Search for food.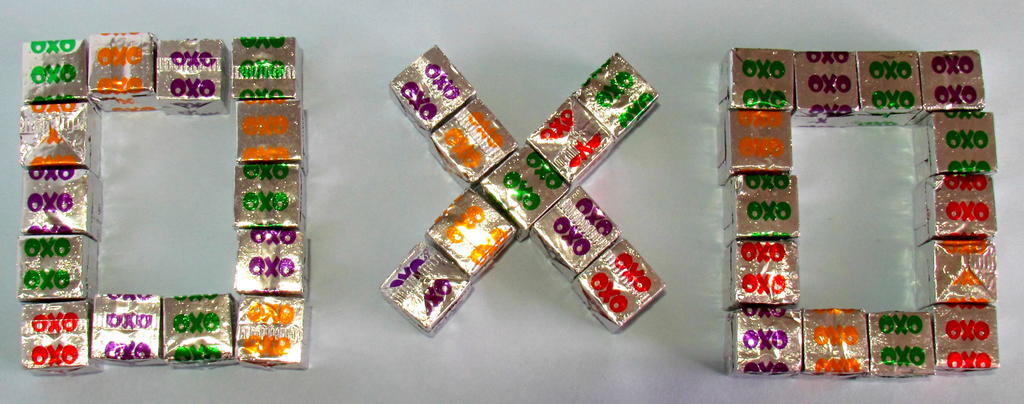
Found at [910,171,996,242].
